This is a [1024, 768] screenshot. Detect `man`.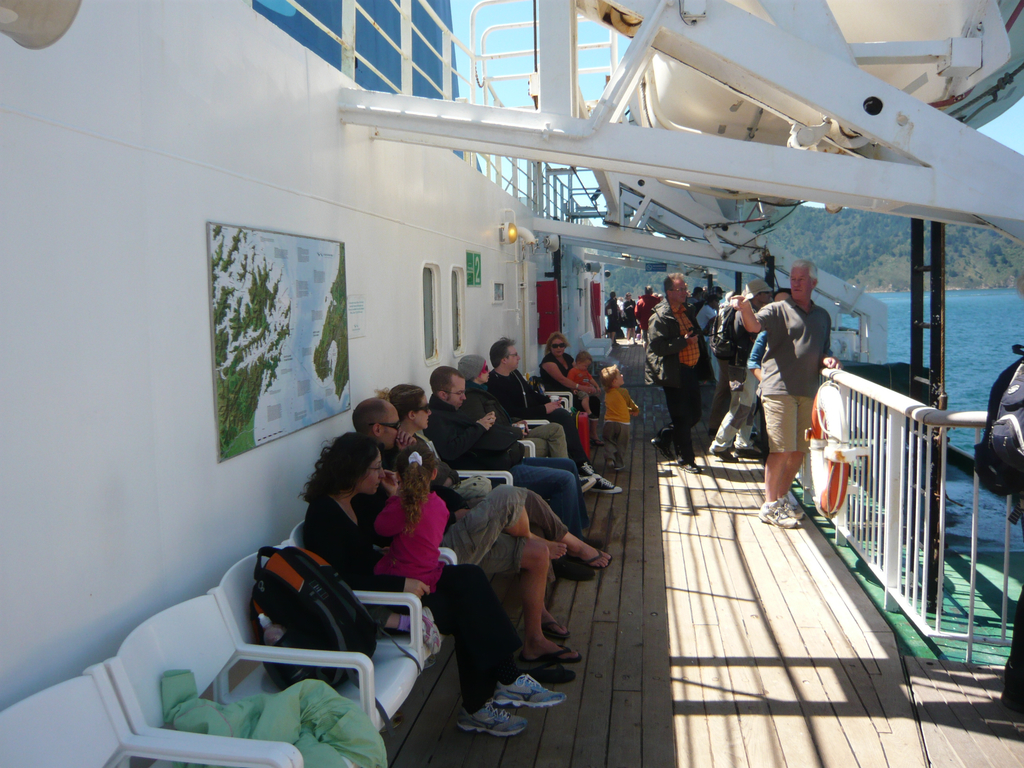
[x1=728, y1=257, x2=845, y2=531].
